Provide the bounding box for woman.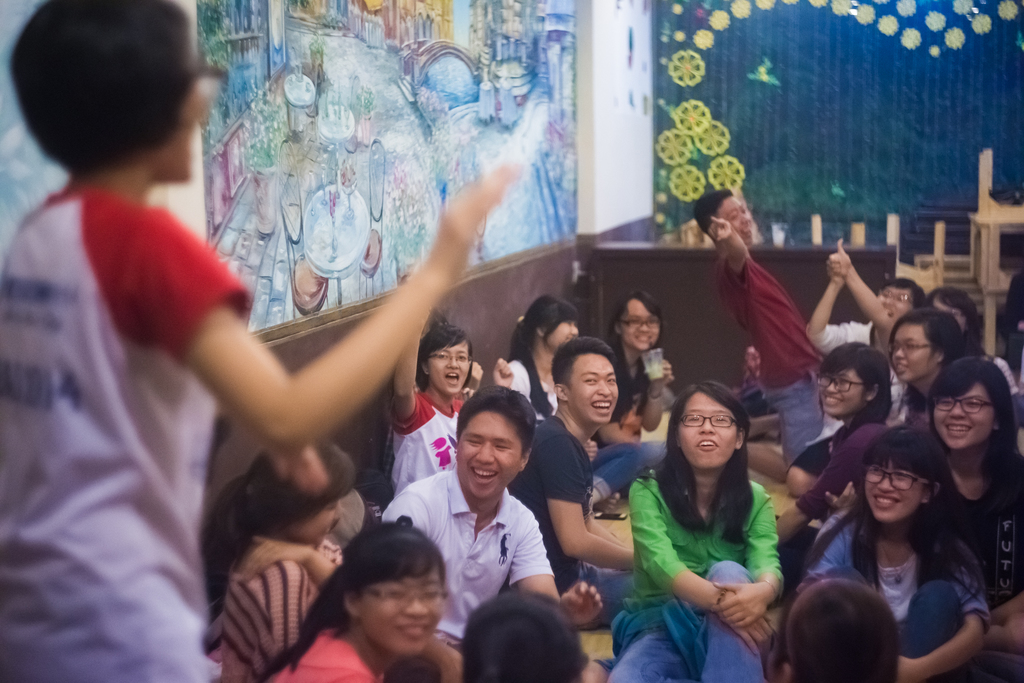
crop(593, 290, 682, 437).
